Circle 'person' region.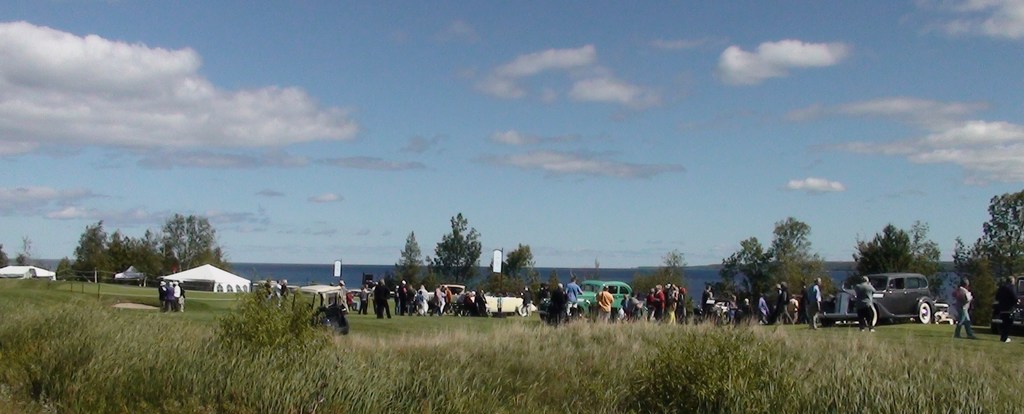
Region: (374,279,388,315).
